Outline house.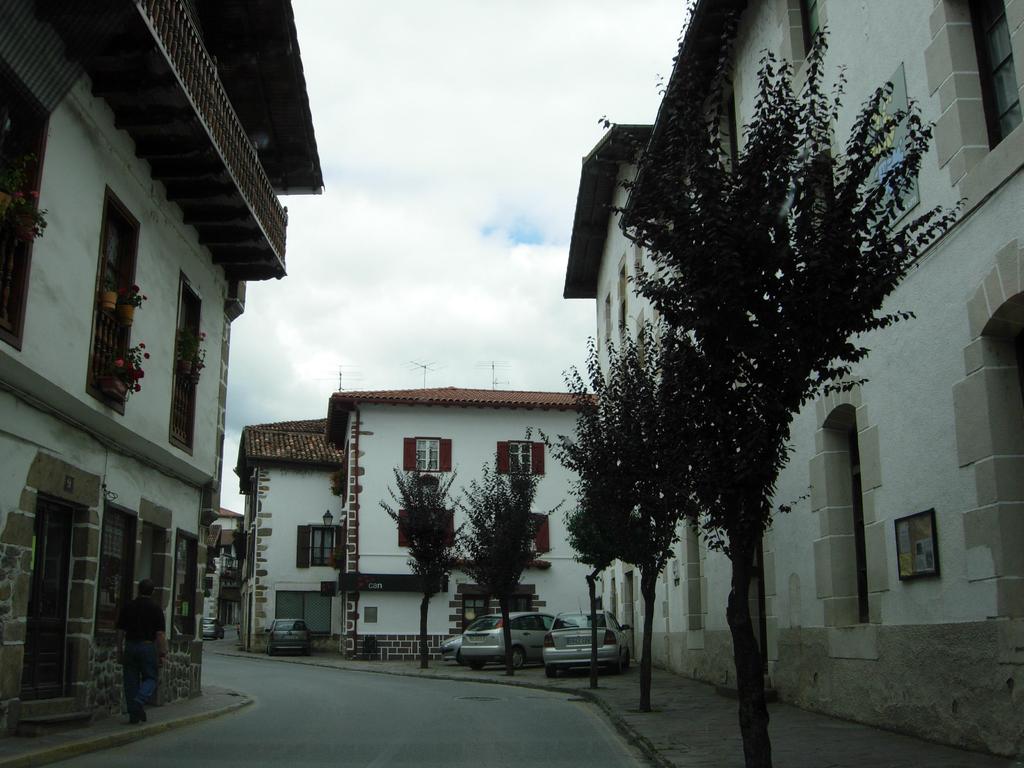
Outline: Rect(326, 384, 611, 663).
